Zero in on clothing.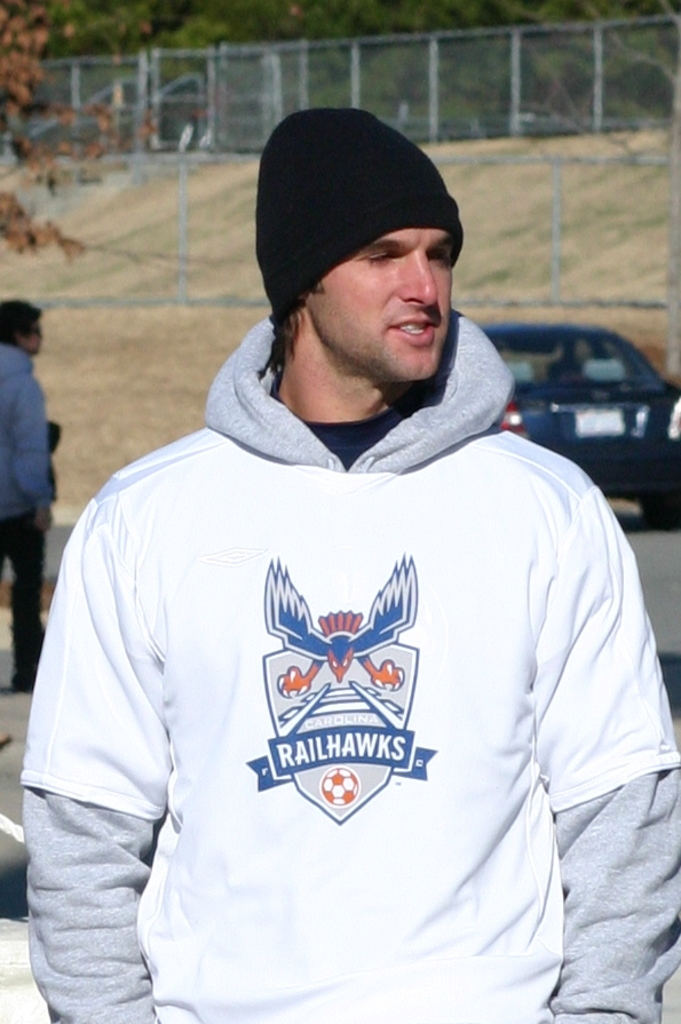
Zeroed in: bbox=[29, 292, 657, 1002].
